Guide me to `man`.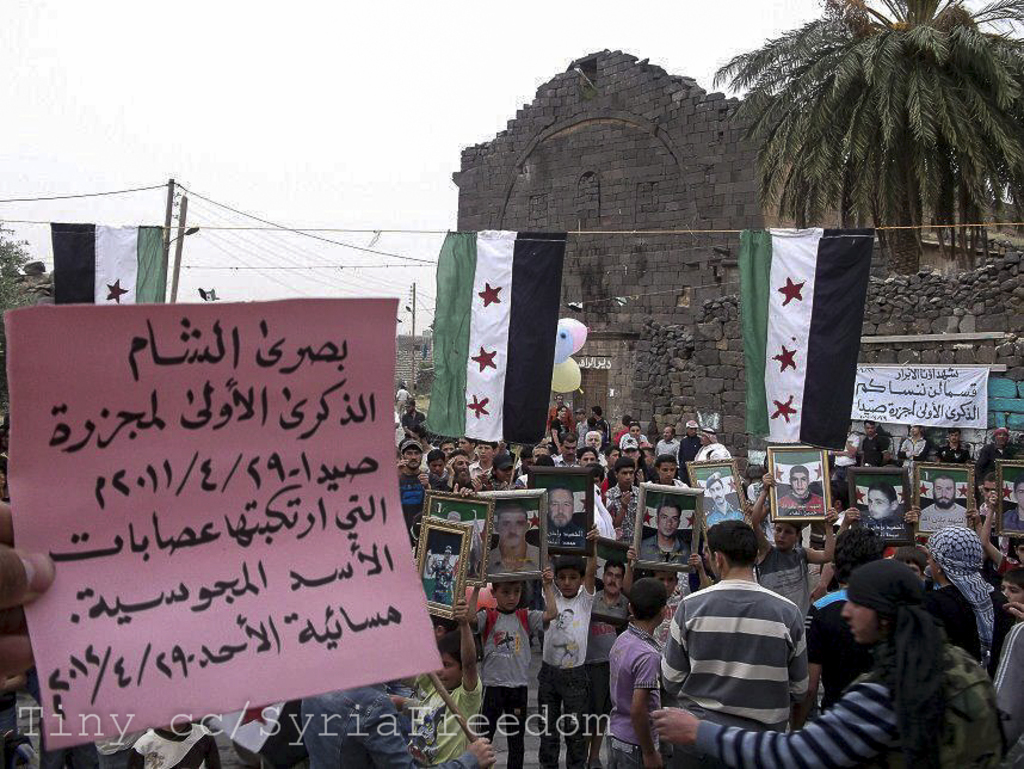
Guidance: {"x1": 529, "y1": 453, "x2": 568, "y2": 472}.
